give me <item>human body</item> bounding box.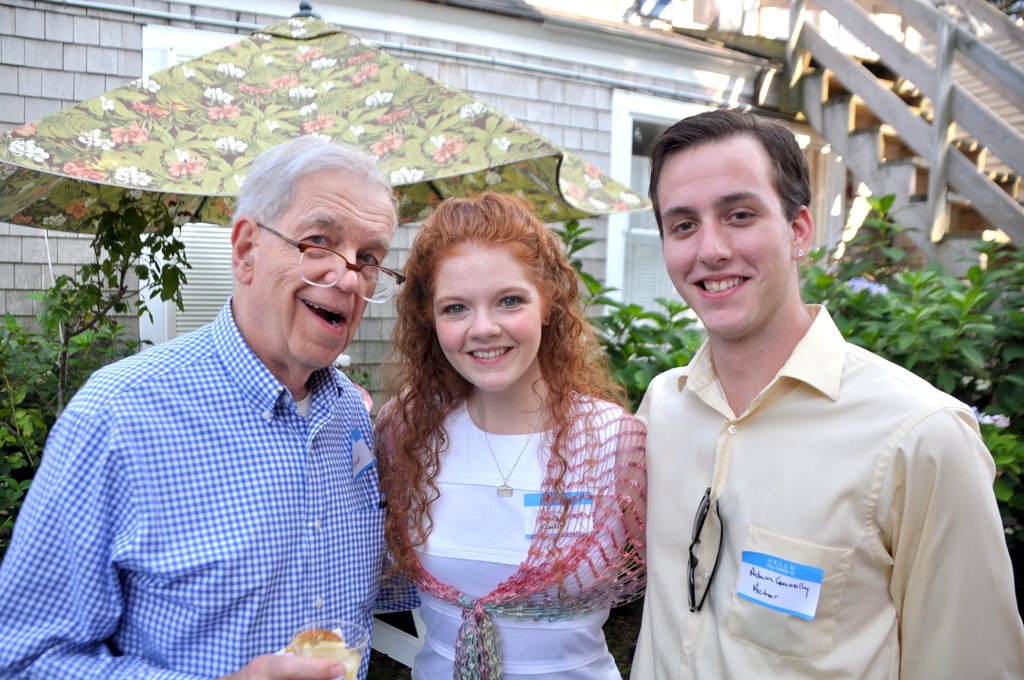
[0,142,384,679].
